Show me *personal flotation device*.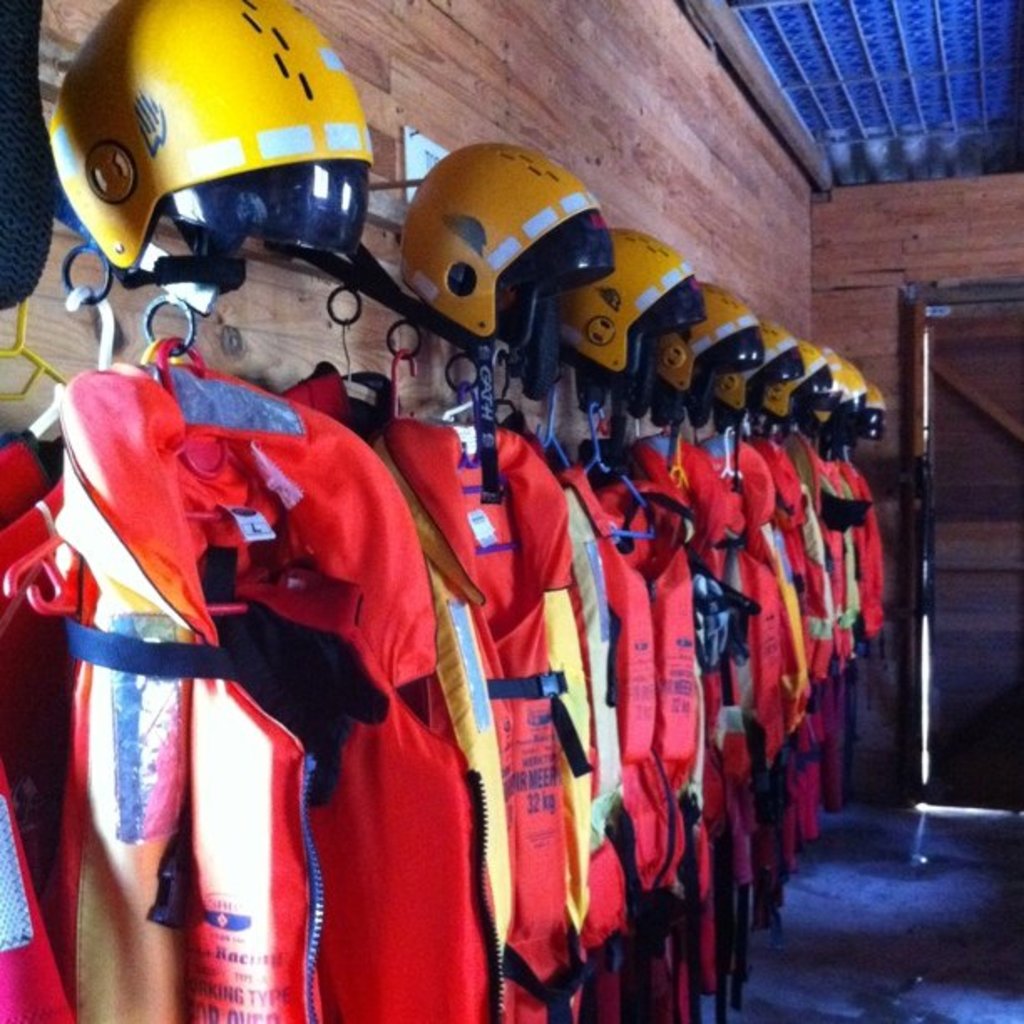
*personal flotation device* is here: 388, 417, 599, 1022.
